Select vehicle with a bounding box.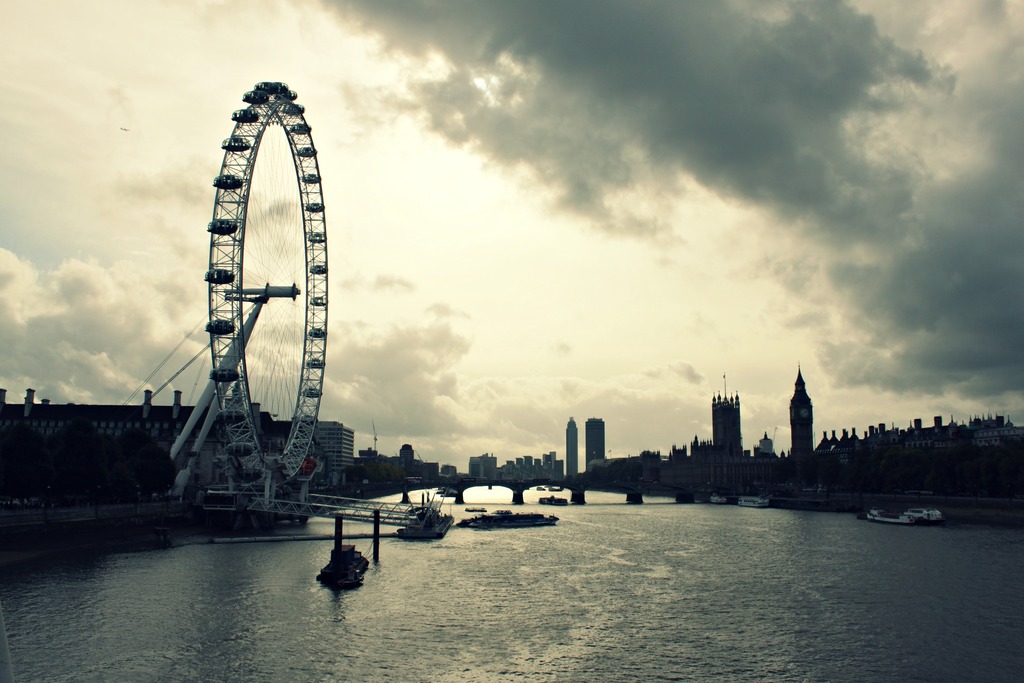
{"x1": 459, "y1": 506, "x2": 560, "y2": 532}.
